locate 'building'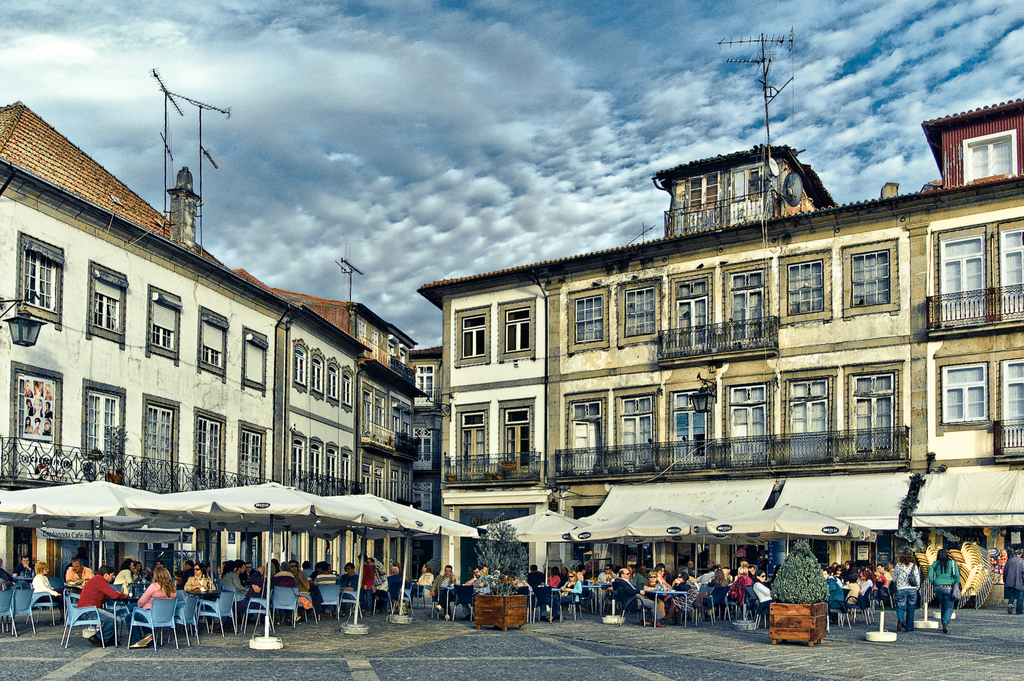
416:97:1023:604
